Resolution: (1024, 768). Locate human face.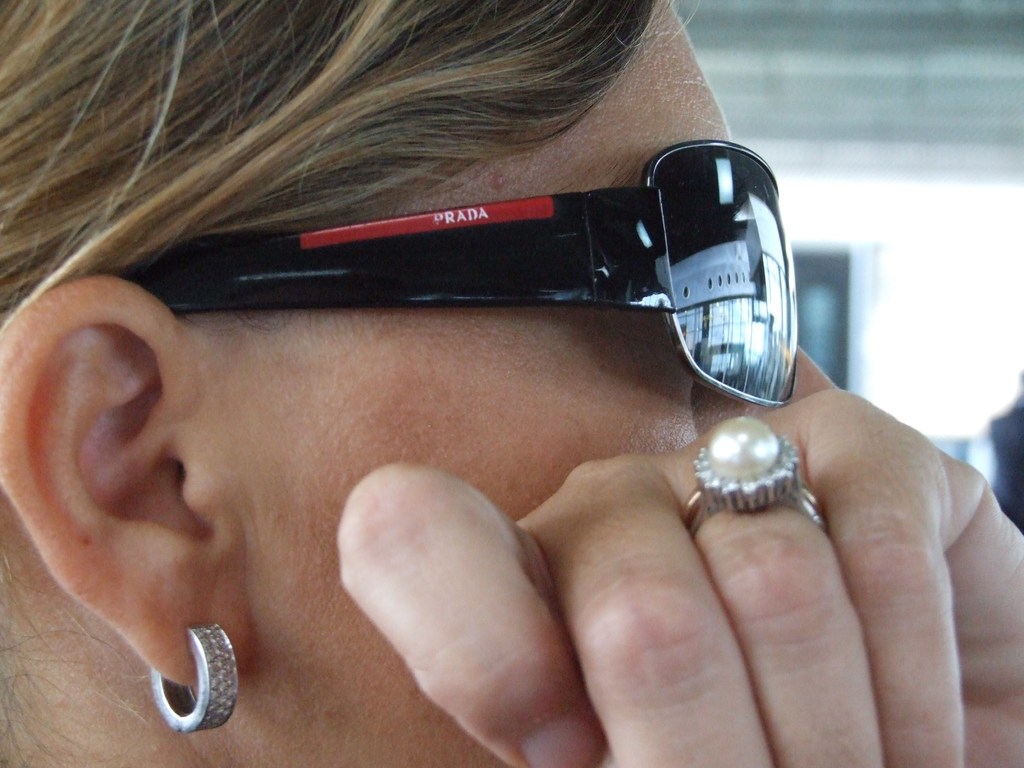
{"x1": 212, "y1": 2, "x2": 847, "y2": 767}.
